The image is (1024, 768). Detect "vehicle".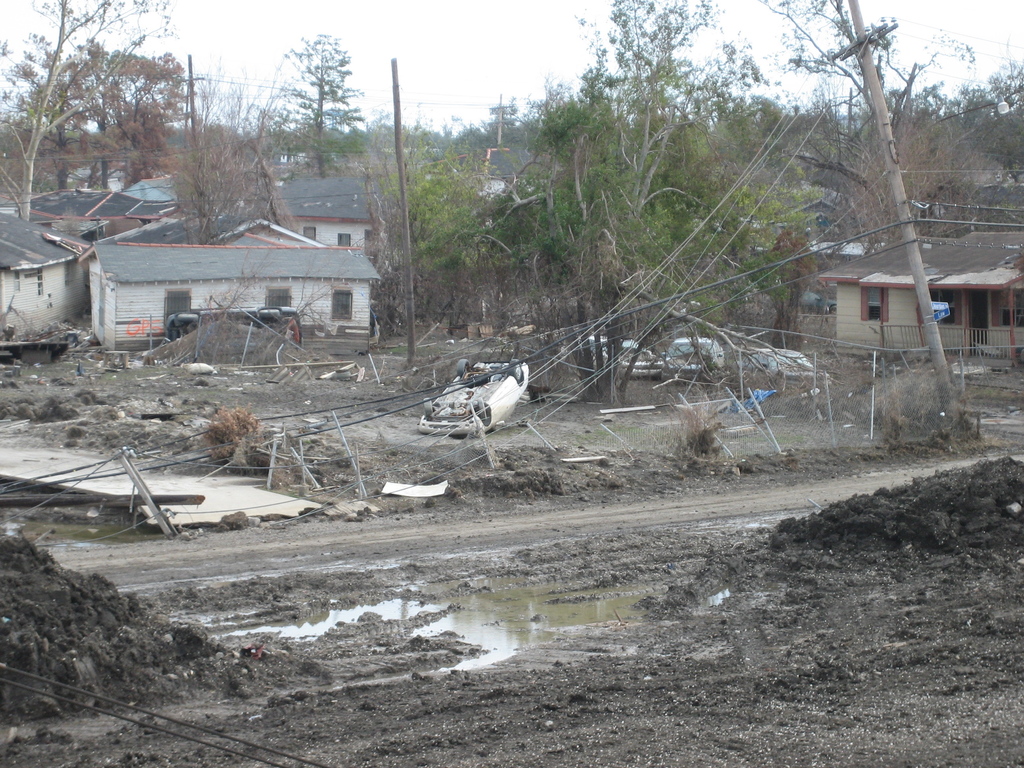
Detection: left=165, top=307, right=303, bottom=357.
